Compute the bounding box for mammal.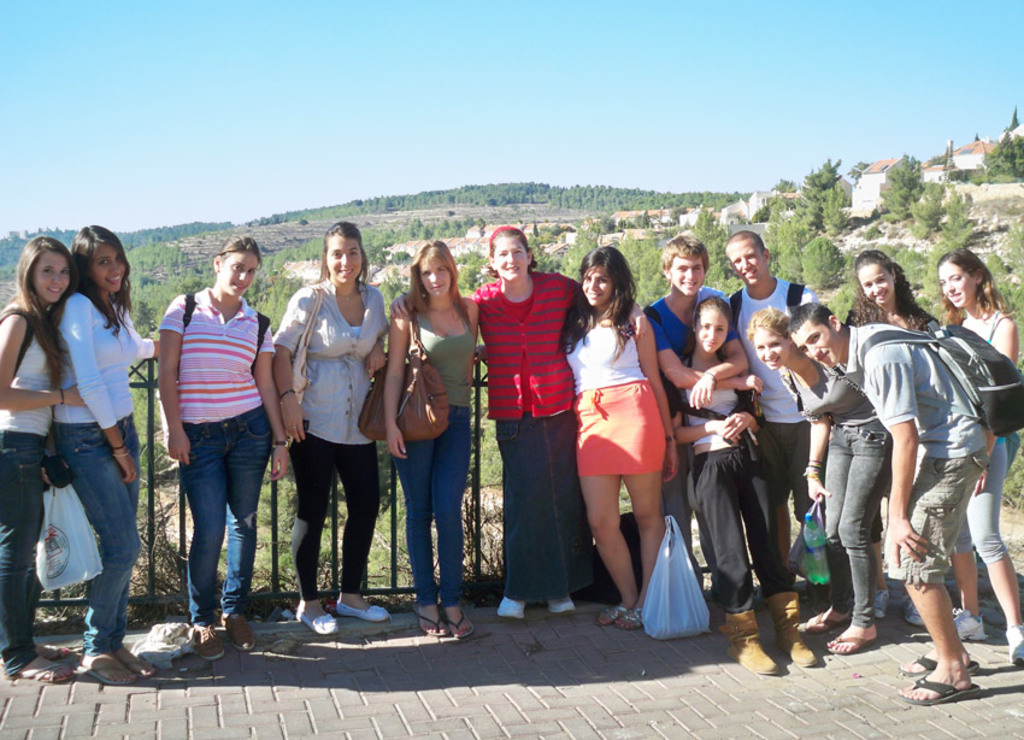
bbox(272, 219, 393, 636).
